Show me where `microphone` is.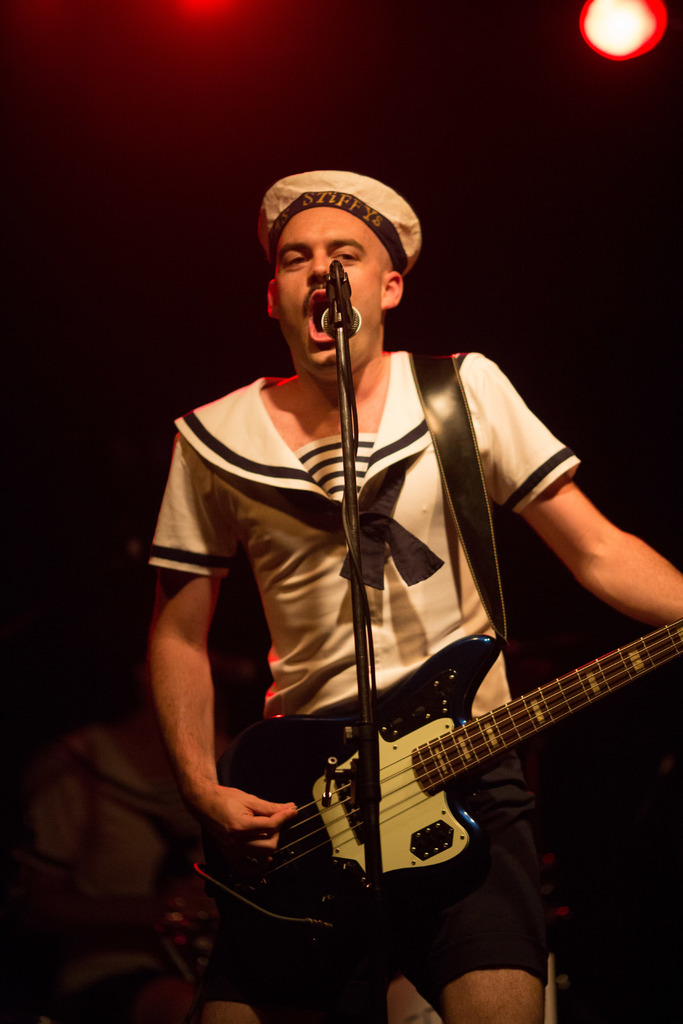
`microphone` is at rect(315, 259, 367, 357).
